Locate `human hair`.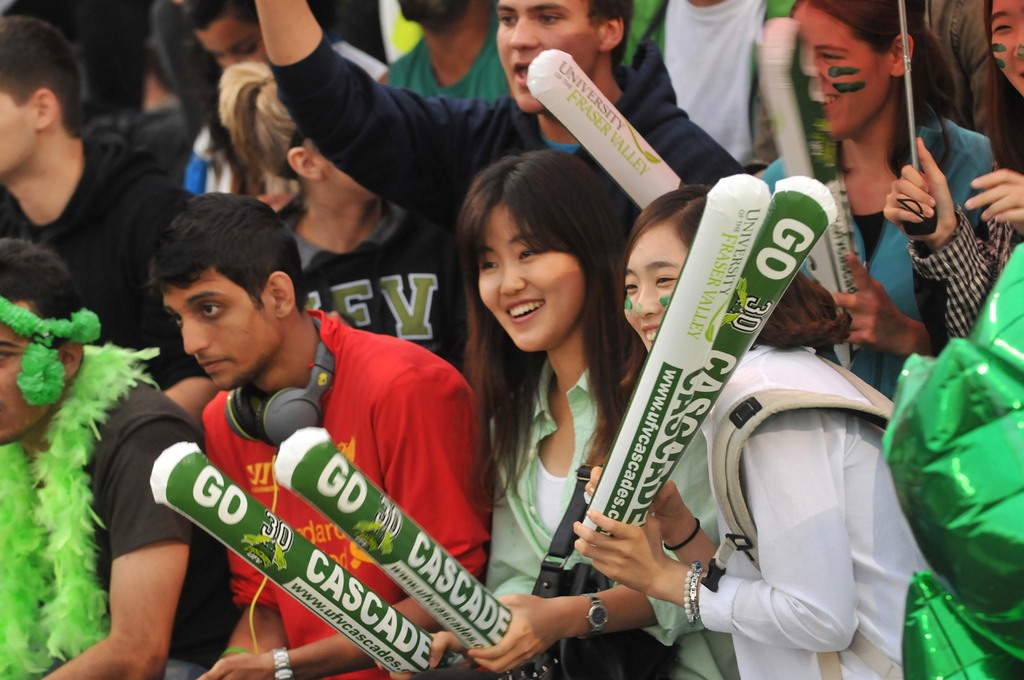
Bounding box: [178,0,343,31].
